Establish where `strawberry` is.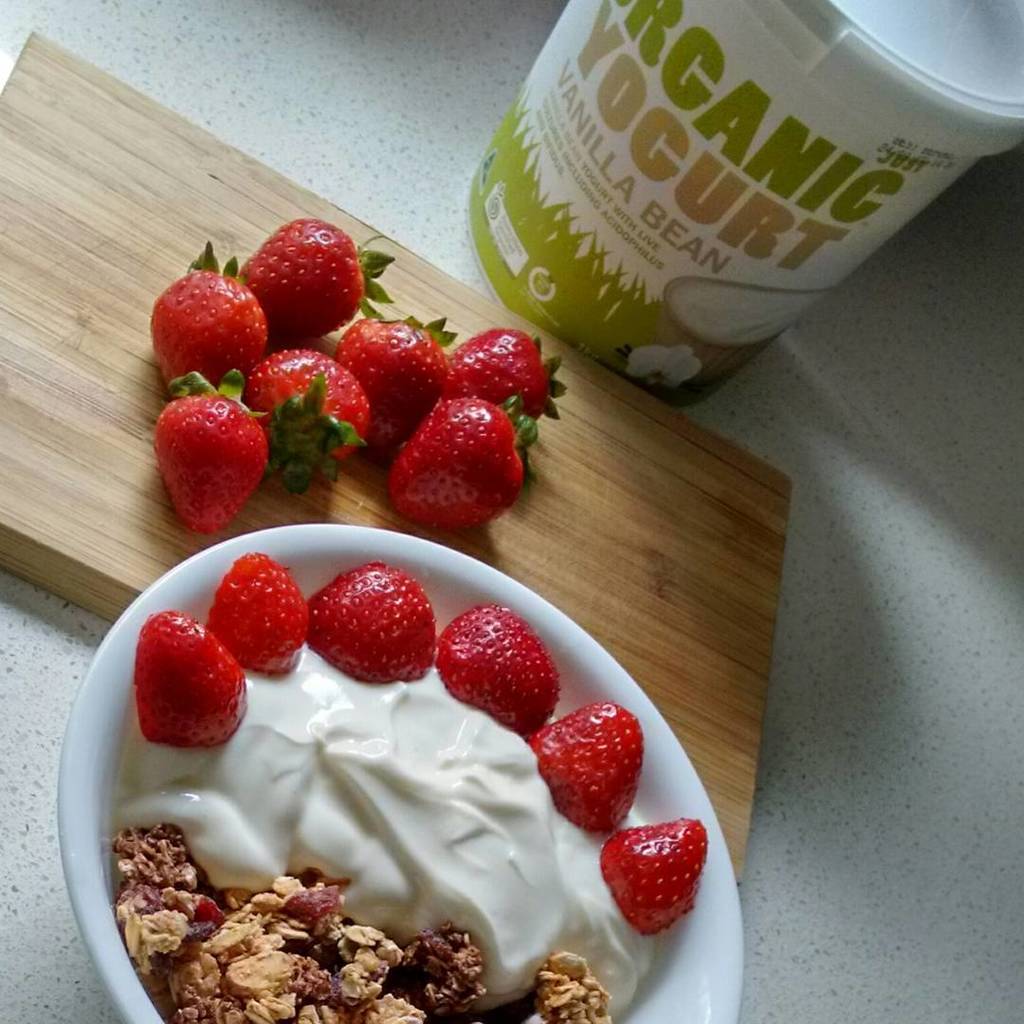
Established at locate(446, 320, 554, 424).
